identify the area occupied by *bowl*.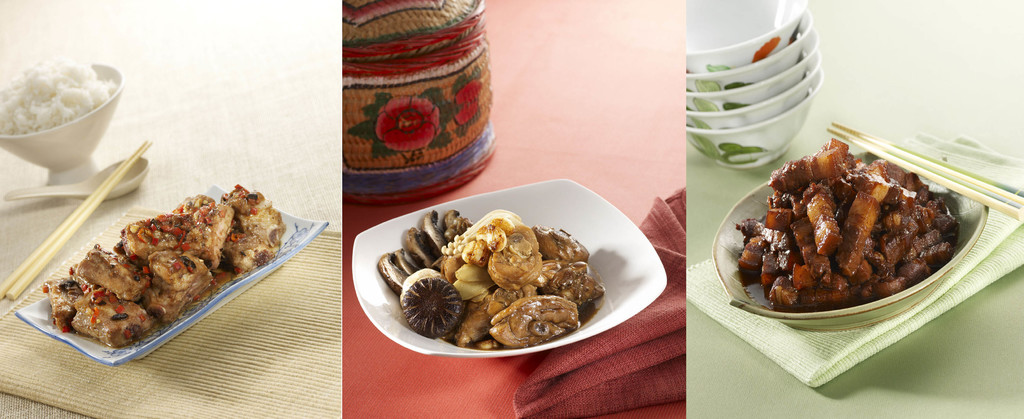
Area: BBox(680, 26, 815, 113).
